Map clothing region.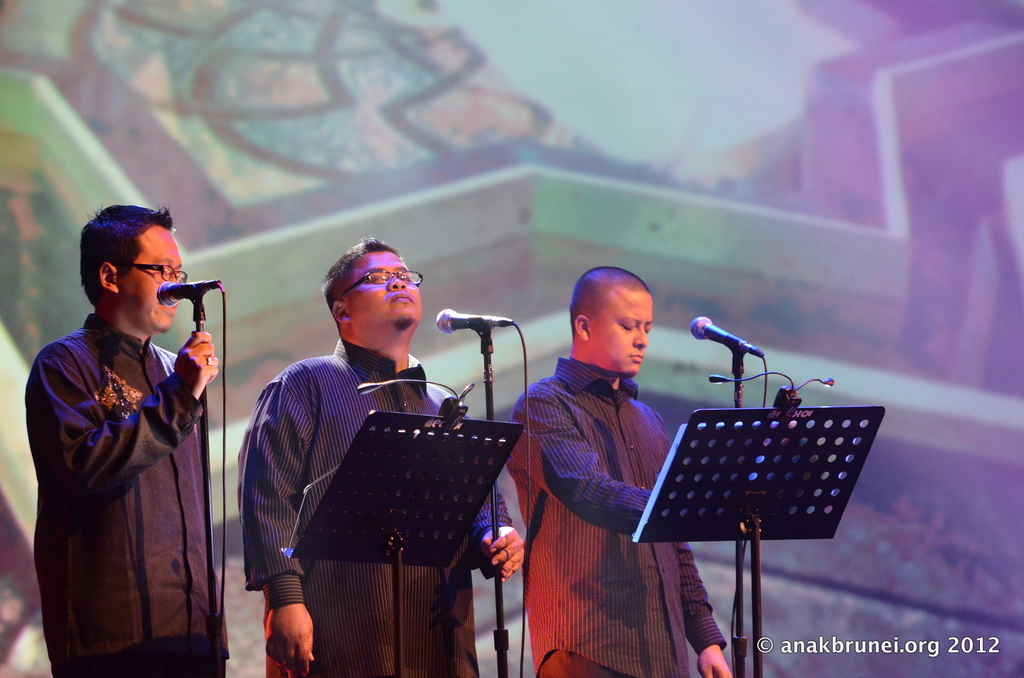
Mapped to [left=24, top=258, right=220, bottom=677].
